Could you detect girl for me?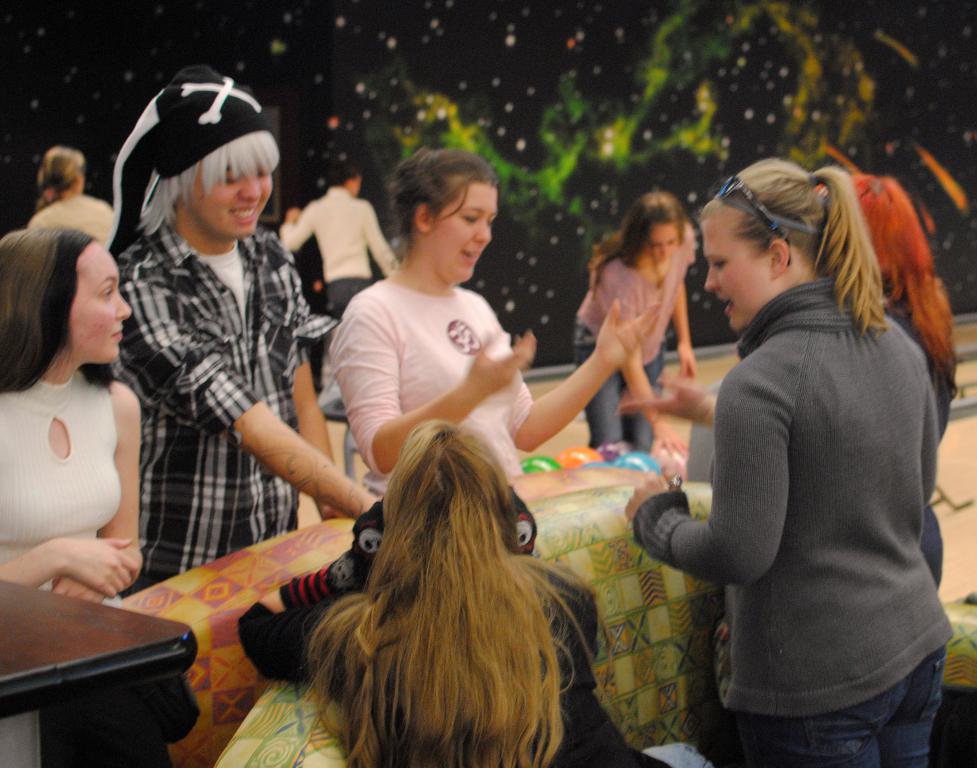
Detection result: {"left": 0, "top": 226, "right": 140, "bottom": 605}.
